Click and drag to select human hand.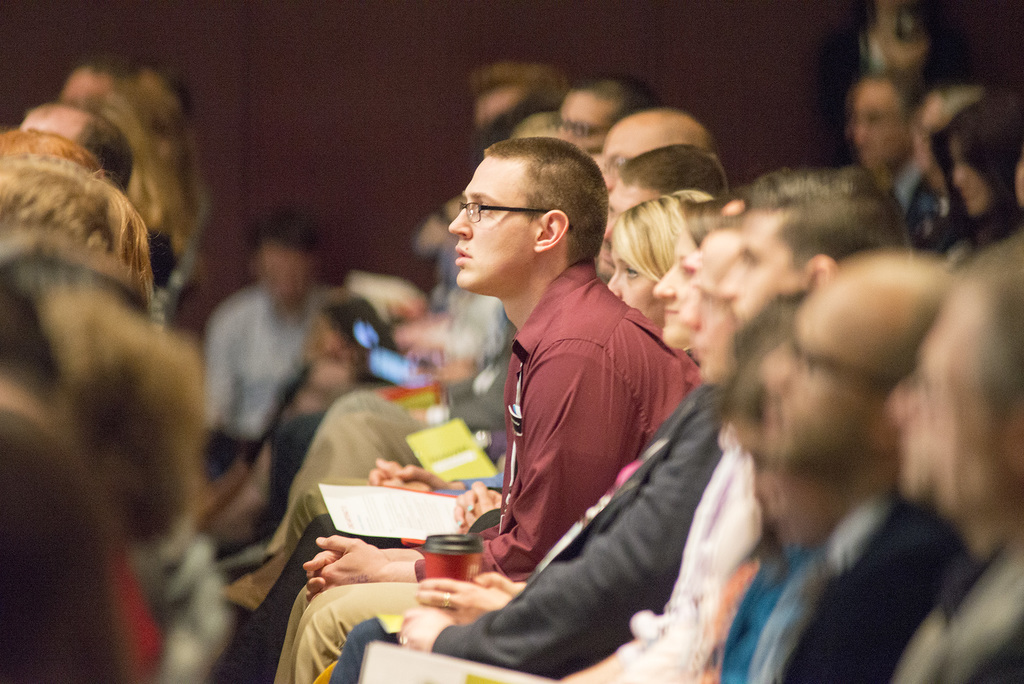
Selection: rect(369, 457, 463, 493).
